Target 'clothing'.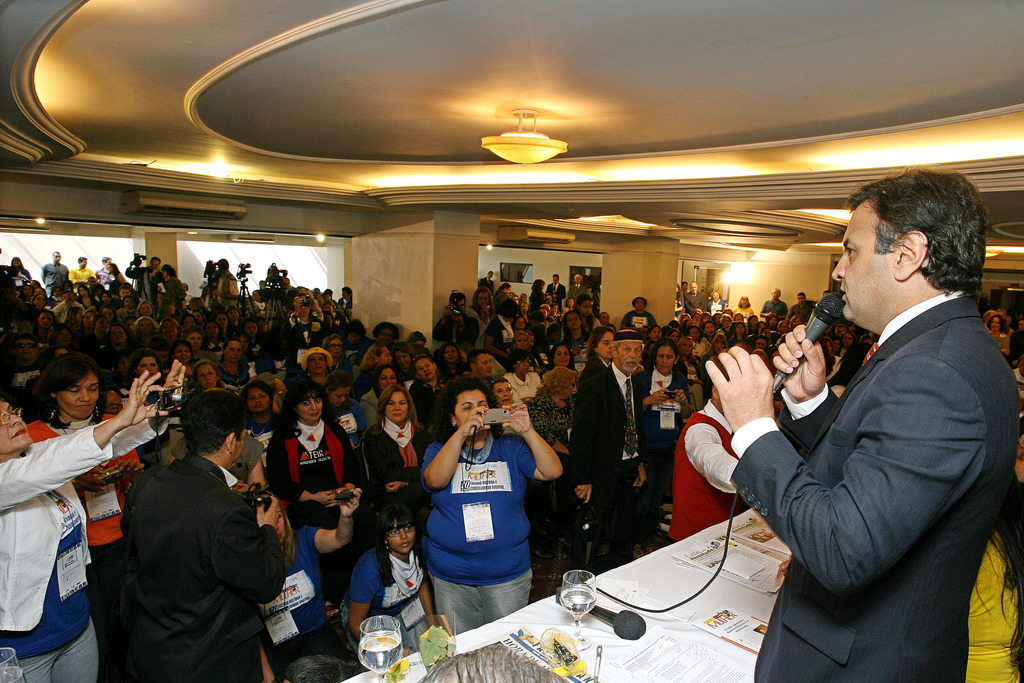
Target region: x1=252 y1=406 x2=407 y2=550.
